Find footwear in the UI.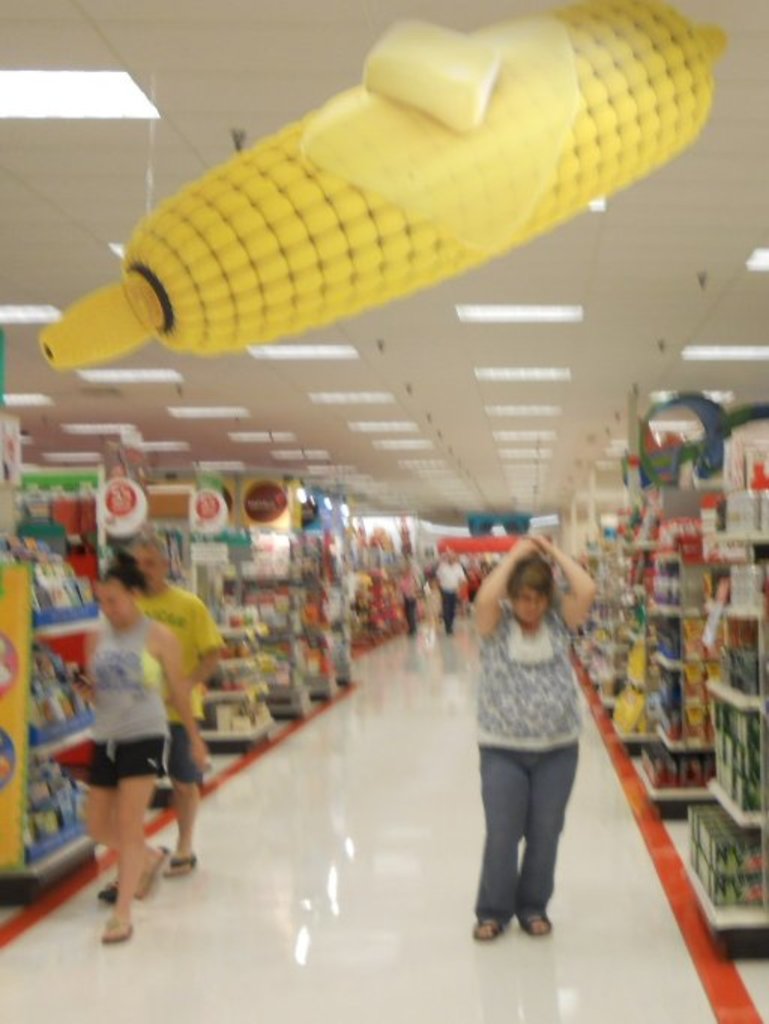
UI element at l=524, t=914, r=551, b=934.
